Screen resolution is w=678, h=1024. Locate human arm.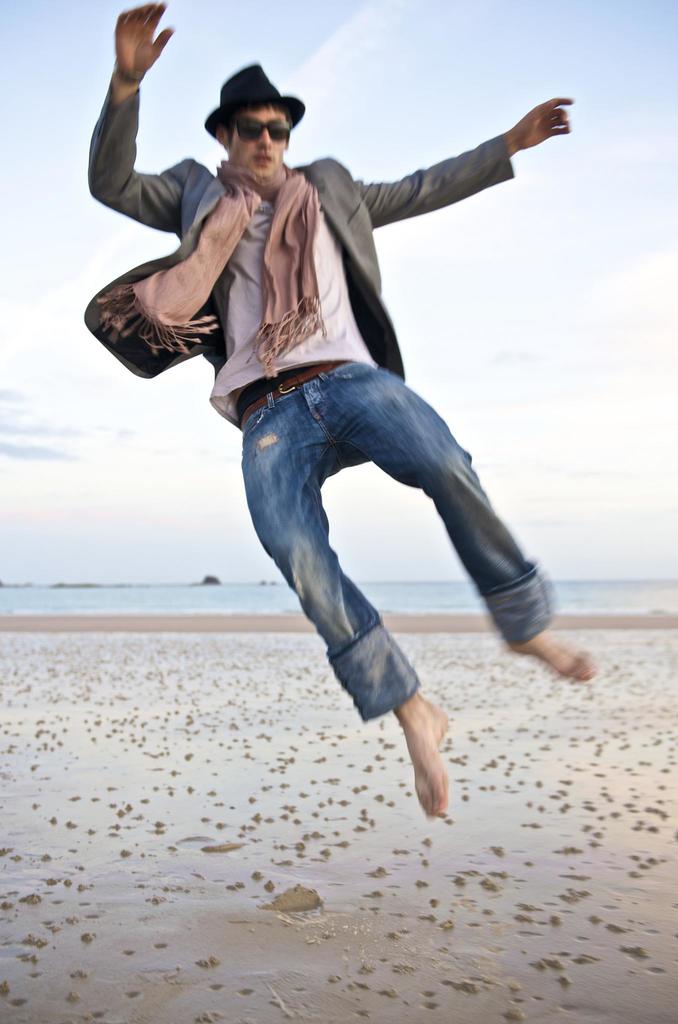
region(366, 88, 571, 214).
